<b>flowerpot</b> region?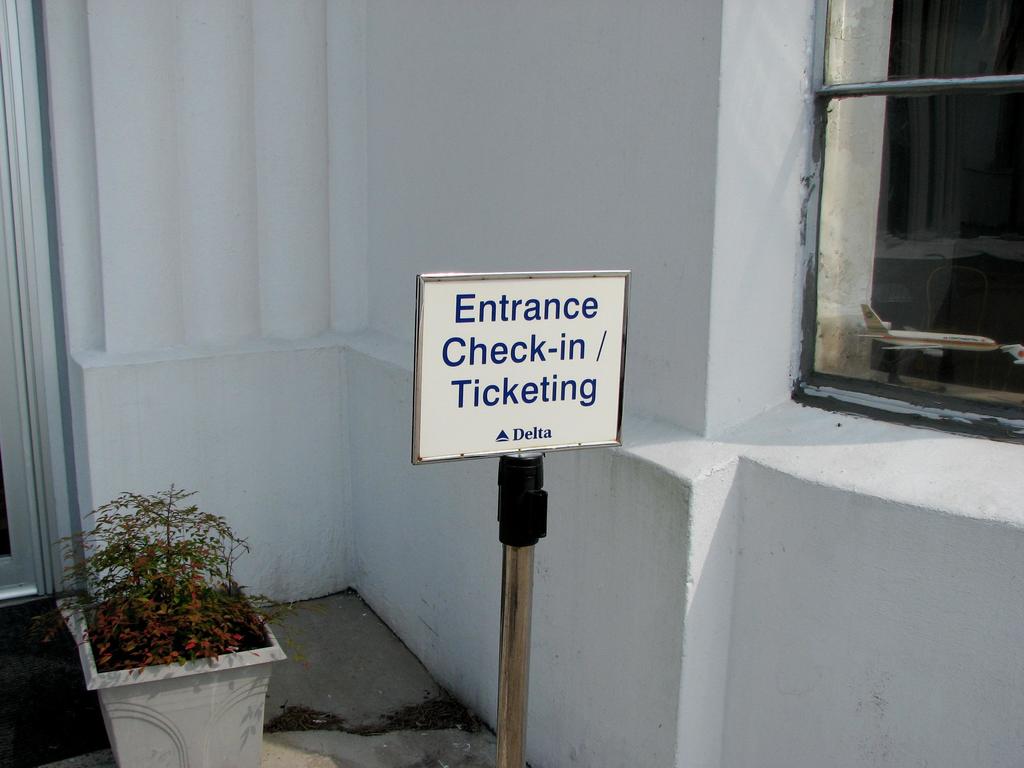
(57,611,279,746)
